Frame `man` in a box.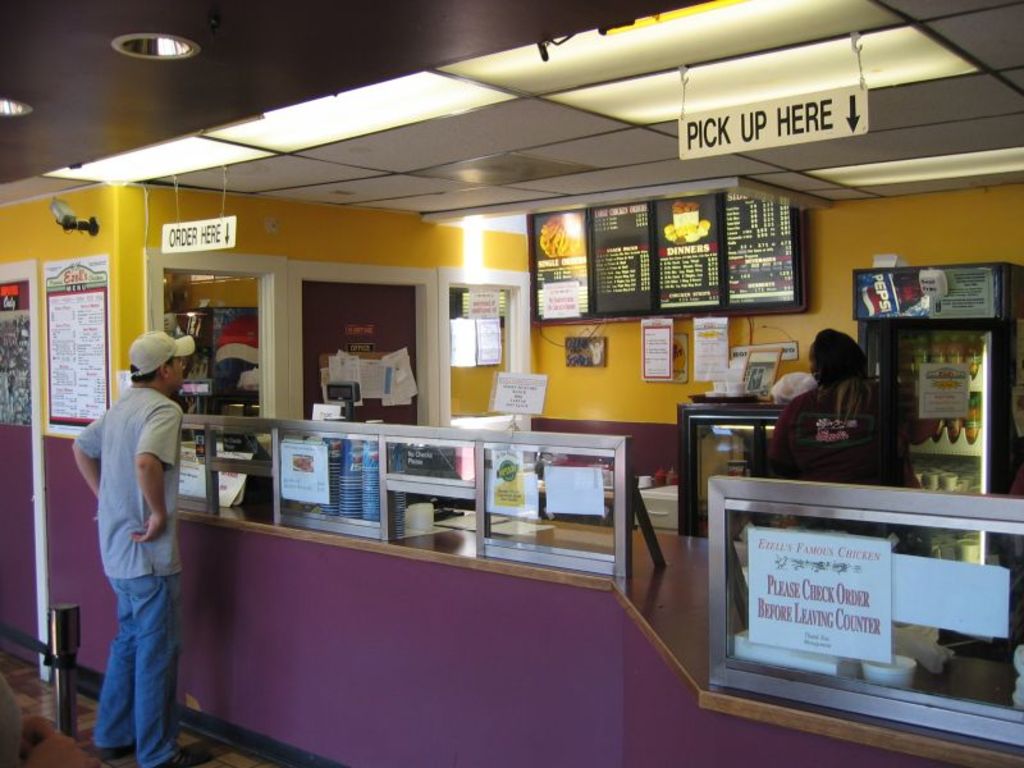
x1=70, y1=333, x2=186, y2=767.
